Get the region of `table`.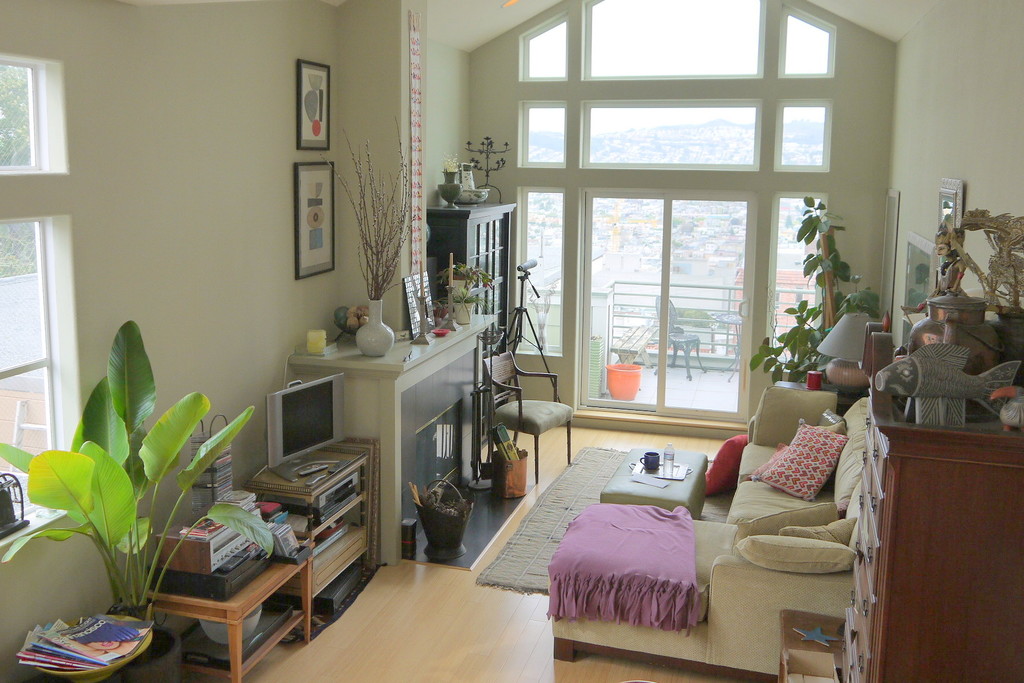
box(145, 539, 314, 682).
